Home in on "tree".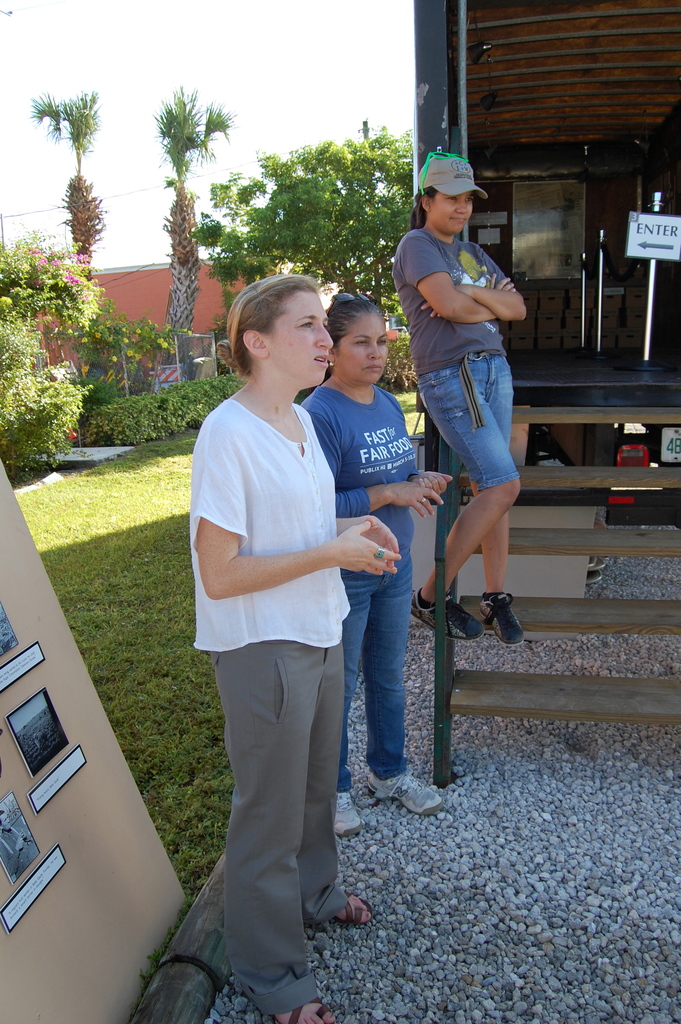
Homed in at (left=186, top=120, right=411, bottom=326).
